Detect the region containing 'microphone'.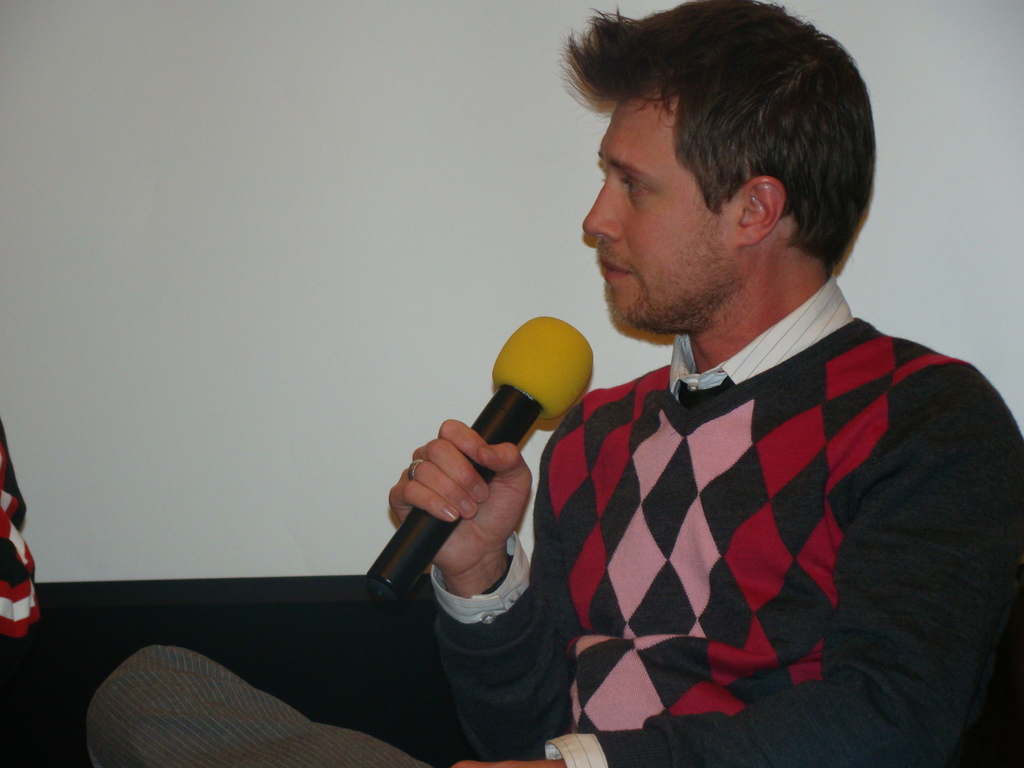
{"left": 363, "top": 312, "right": 596, "bottom": 607}.
